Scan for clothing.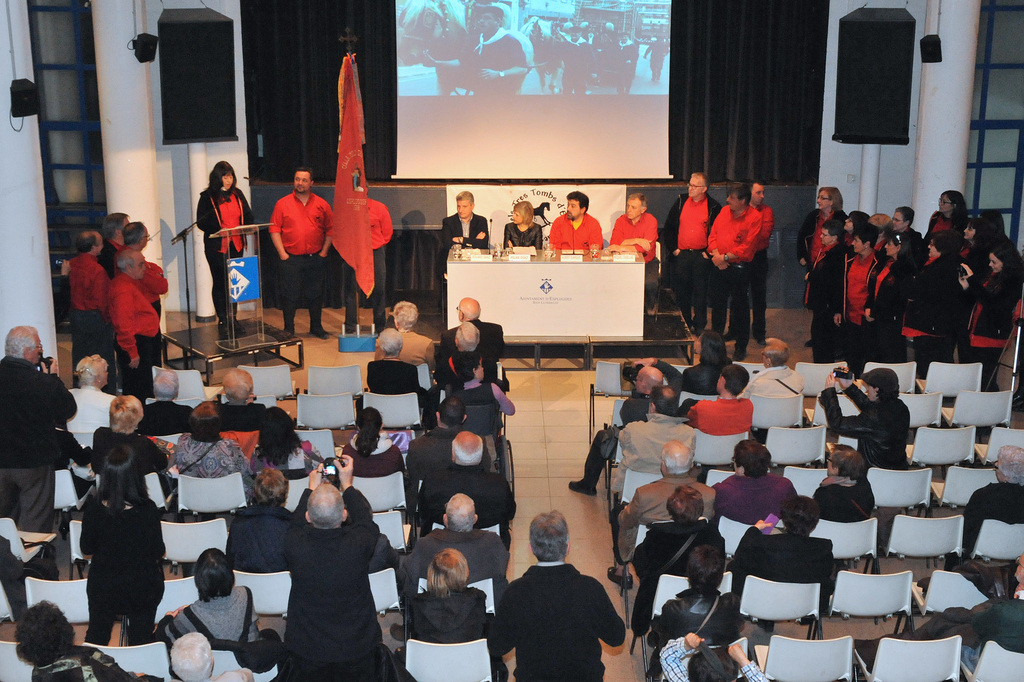
Scan result: (486, 563, 626, 681).
